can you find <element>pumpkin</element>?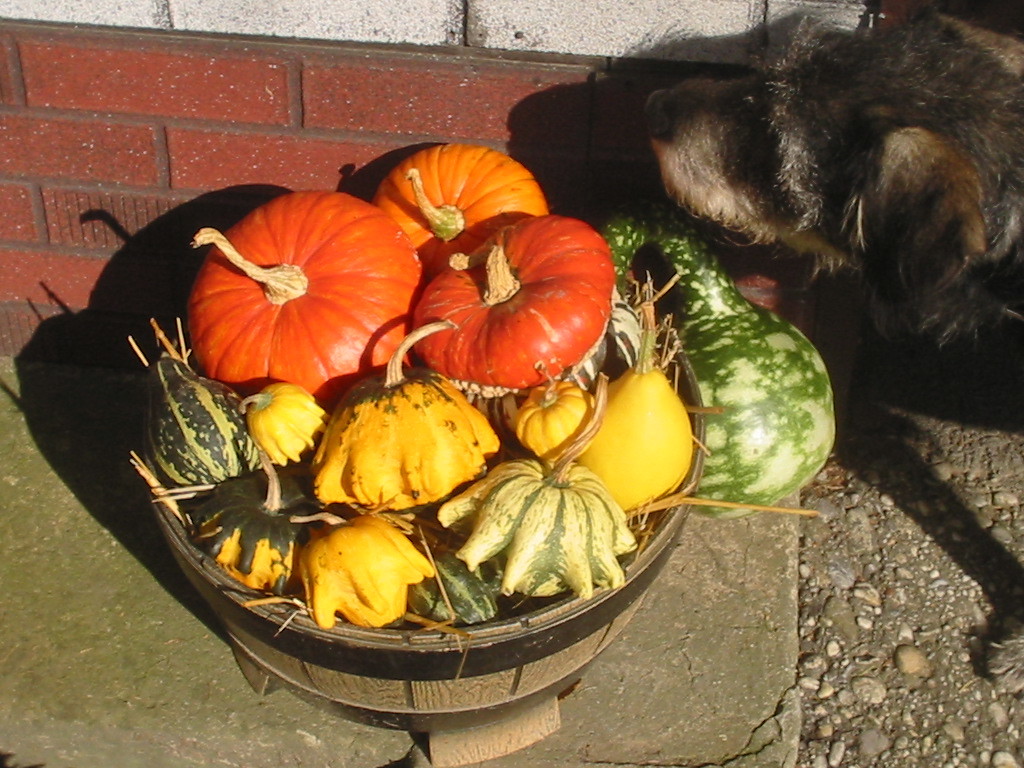
Yes, bounding box: crop(371, 138, 542, 274).
